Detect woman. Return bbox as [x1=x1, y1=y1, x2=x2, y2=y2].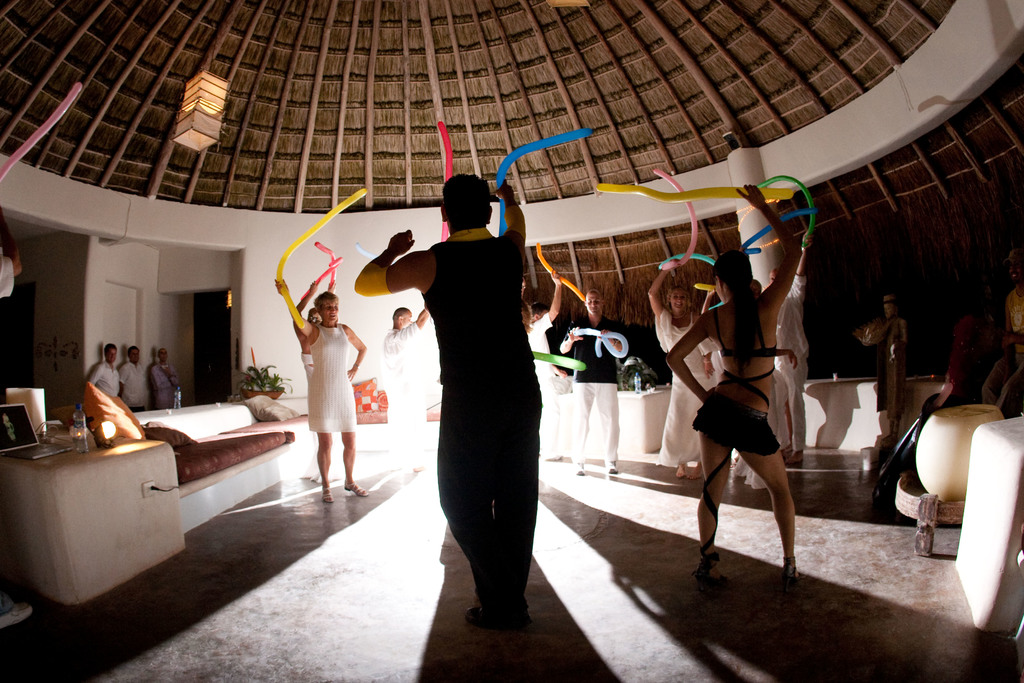
[x1=269, y1=270, x2=370, y2=508].
